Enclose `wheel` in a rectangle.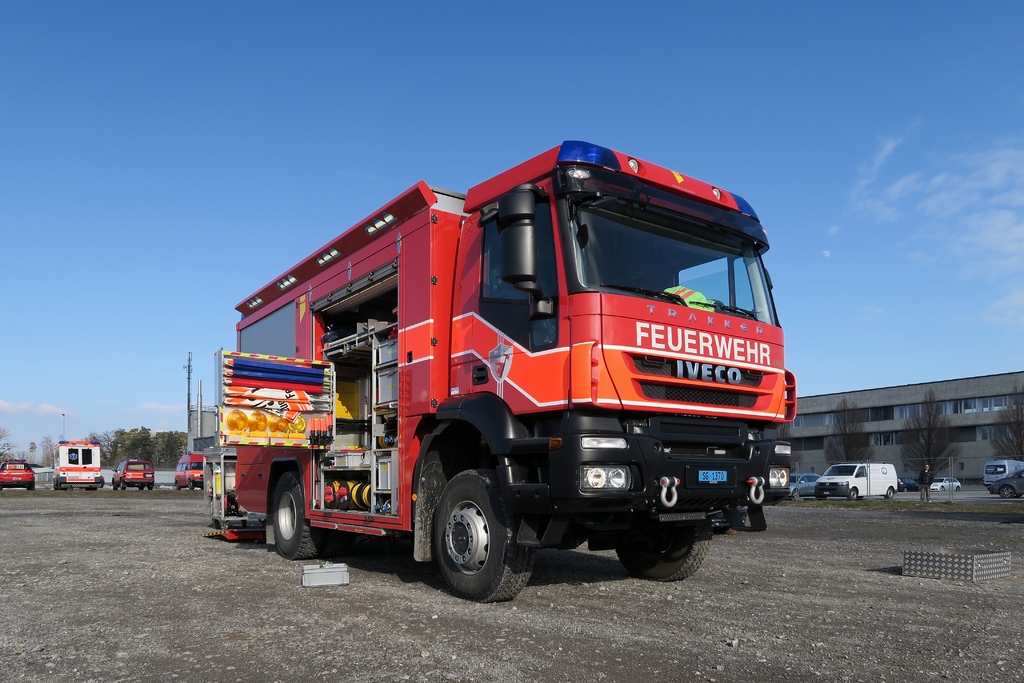
region(429, 480, 513, 597).
